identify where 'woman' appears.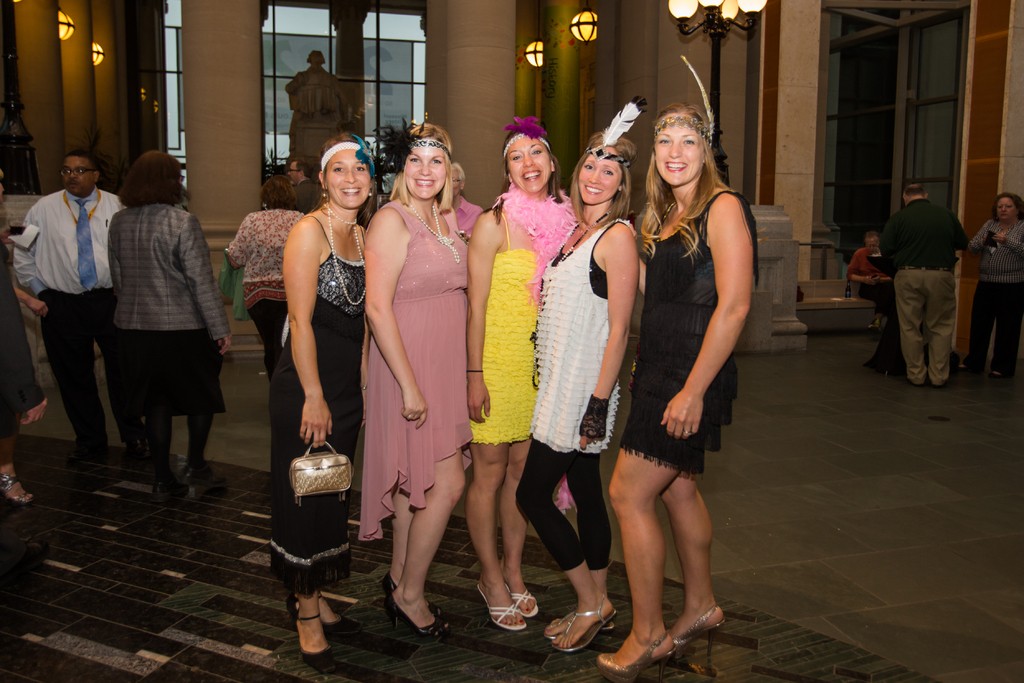
Appears at pyautogui.locateOnScreen(958, 190, 1023, 375).
